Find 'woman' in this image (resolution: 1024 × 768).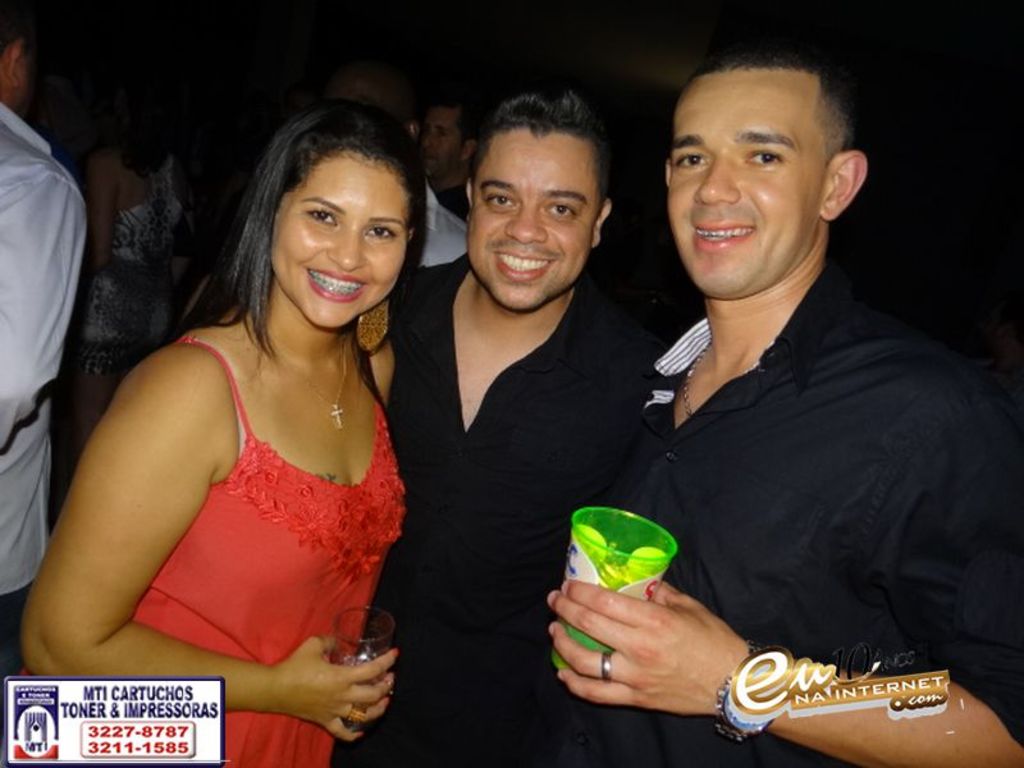
12,88,411,767.
